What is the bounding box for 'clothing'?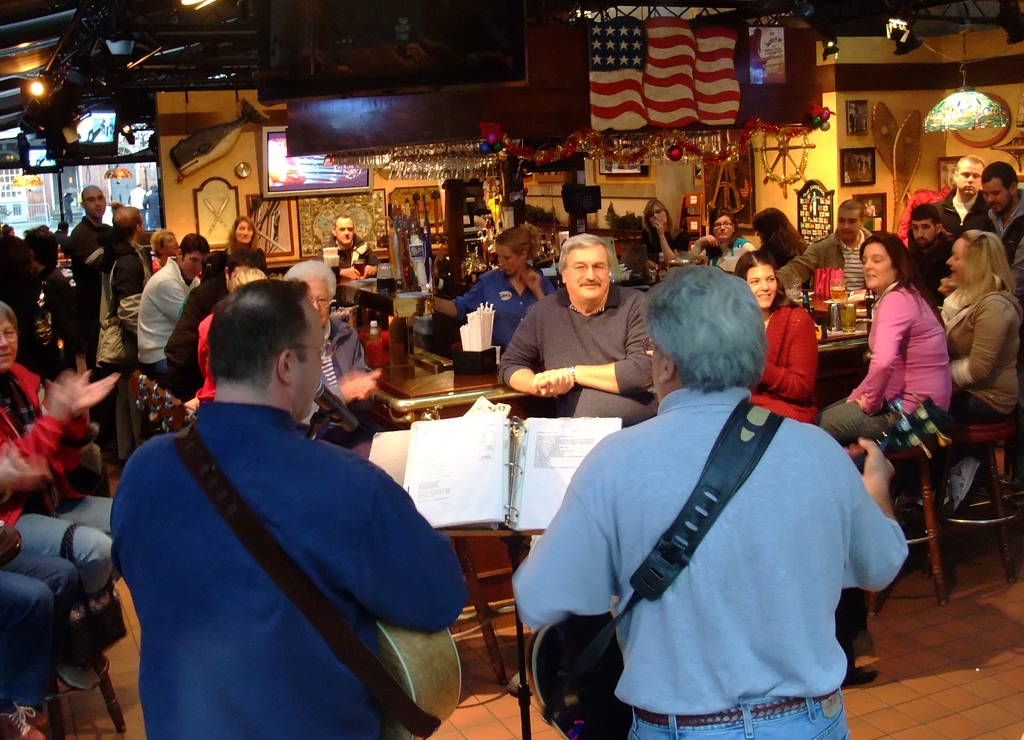
(left=0, top=548, right=79, bottom=702).
